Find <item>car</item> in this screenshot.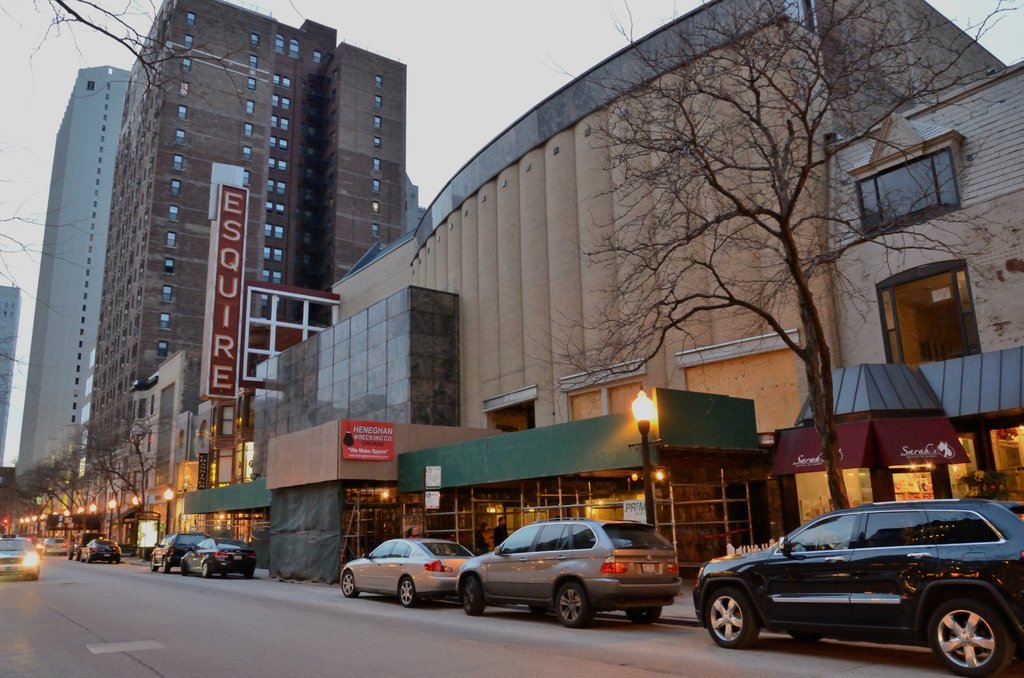
The bounding box for <item>car</item> is 149/524/209/572.
